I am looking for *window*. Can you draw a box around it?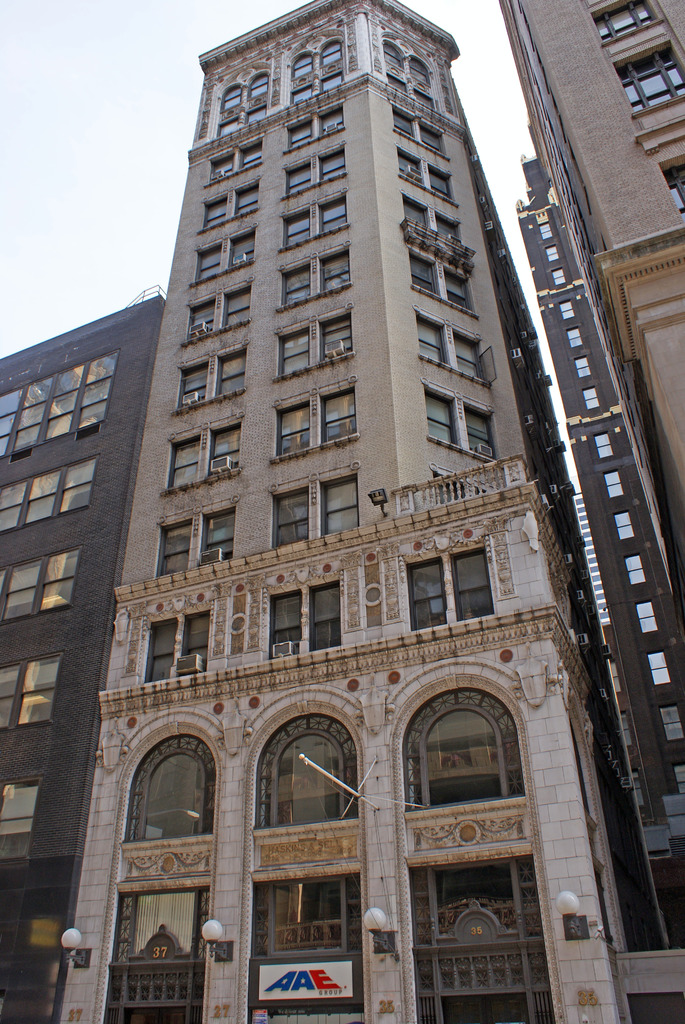
Sure, the bounding box is 401, 547, 499, 637.
